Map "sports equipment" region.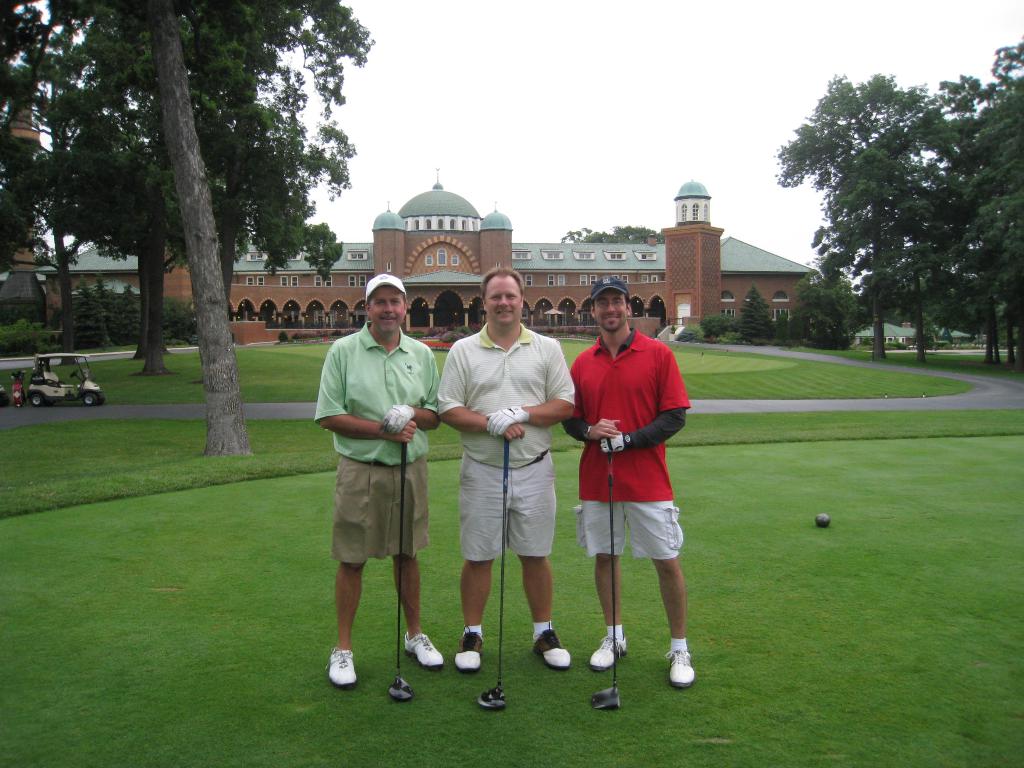
Mapped to {"x1": 664, "y1": 655, "x2": 696, "y2": 686}.
